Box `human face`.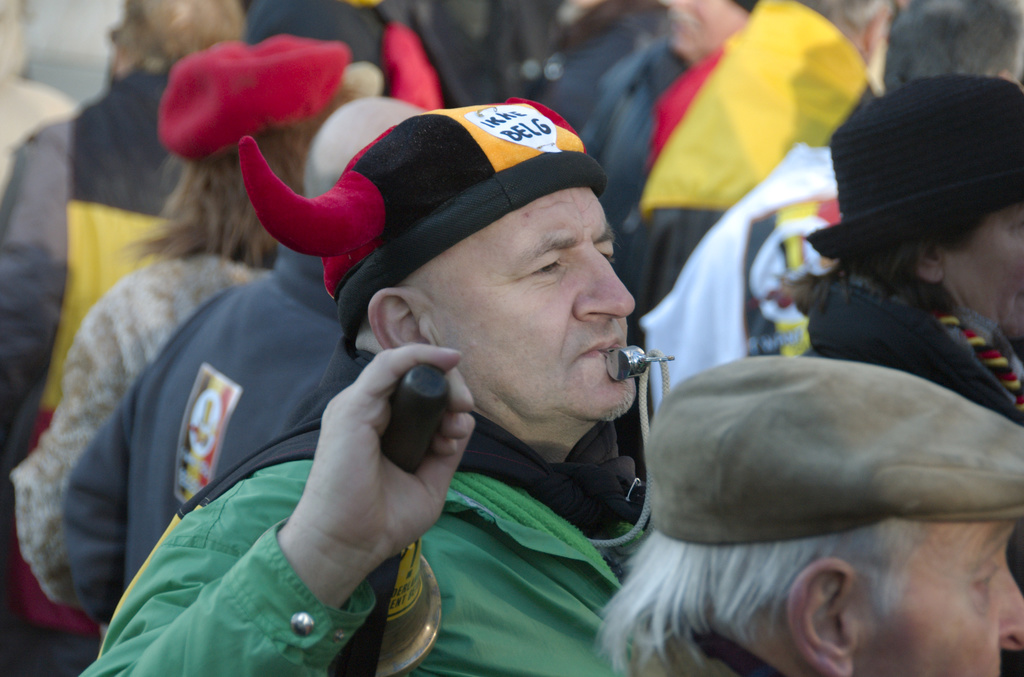
(426, 194, 641, 423).
